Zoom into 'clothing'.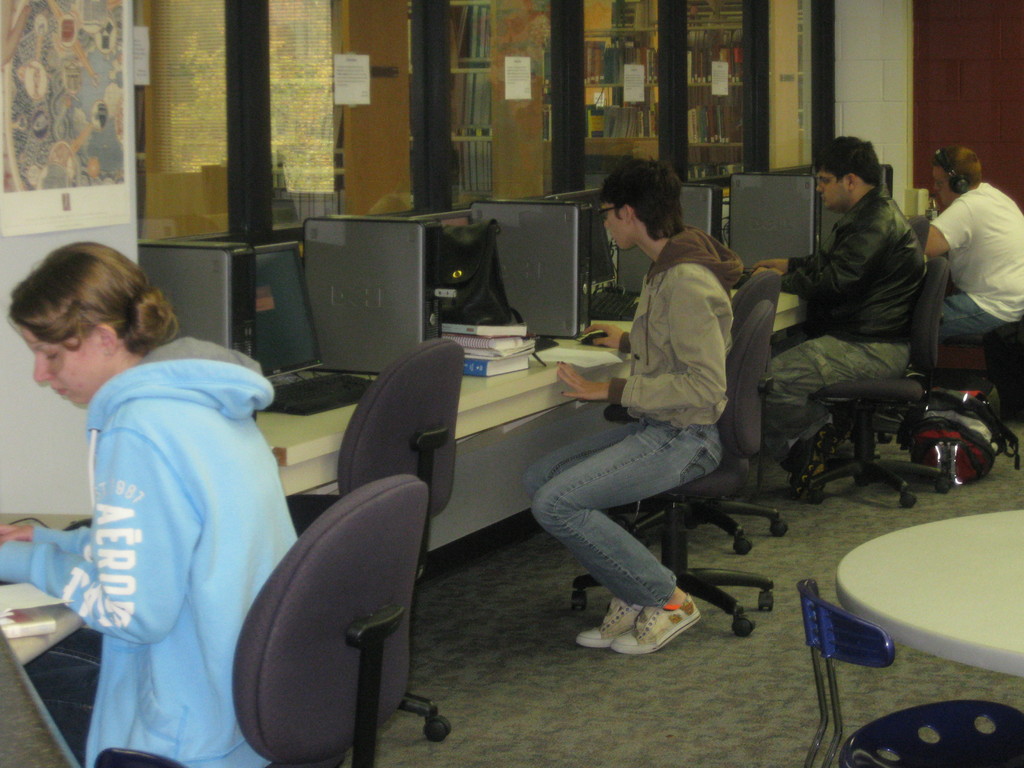
Zoom target: <region>545, 156, 757, 616</region>.
